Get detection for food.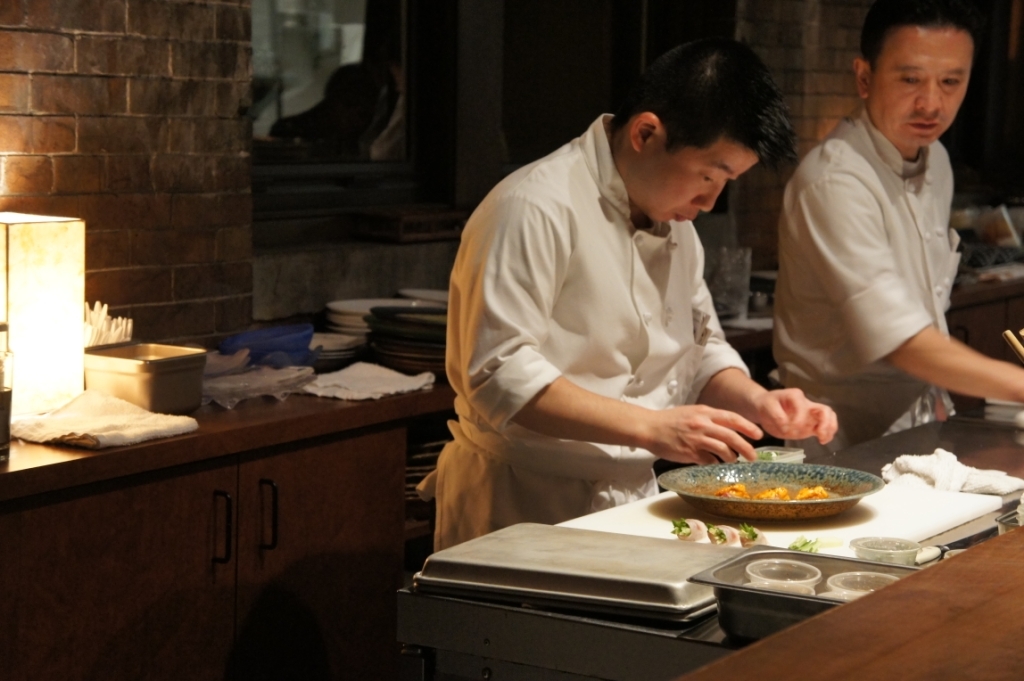
Detection: box(736, 520, 768, 548).
